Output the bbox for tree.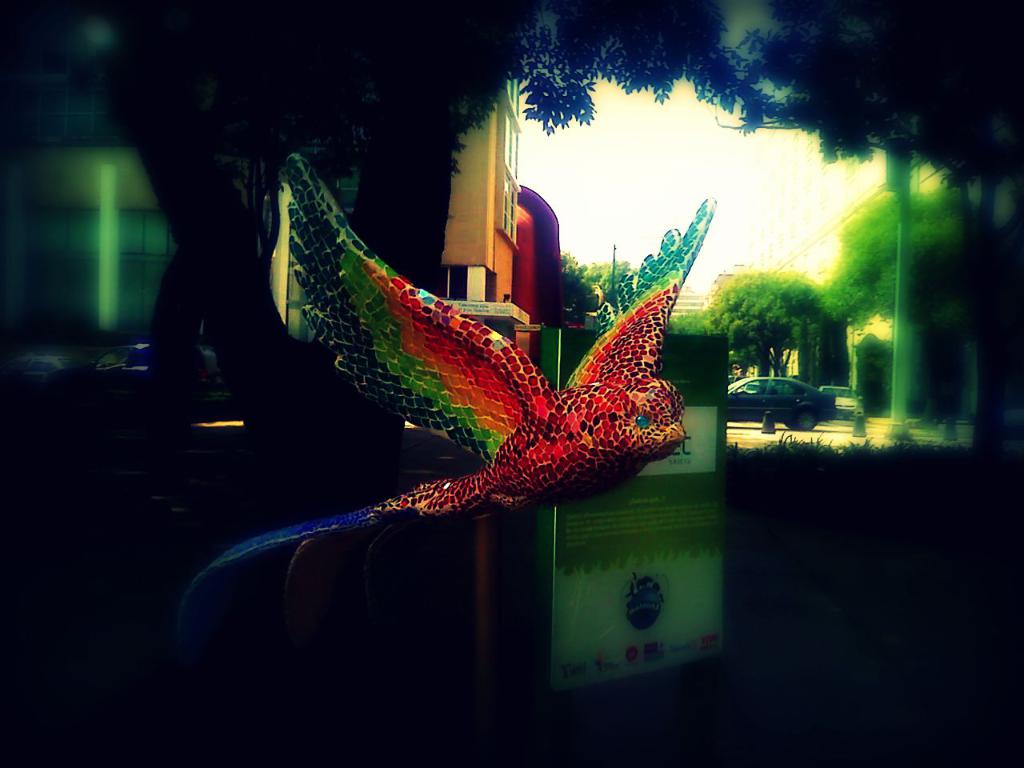
pyautogui.locateOnScreen(498, 0, 1023, 458).
